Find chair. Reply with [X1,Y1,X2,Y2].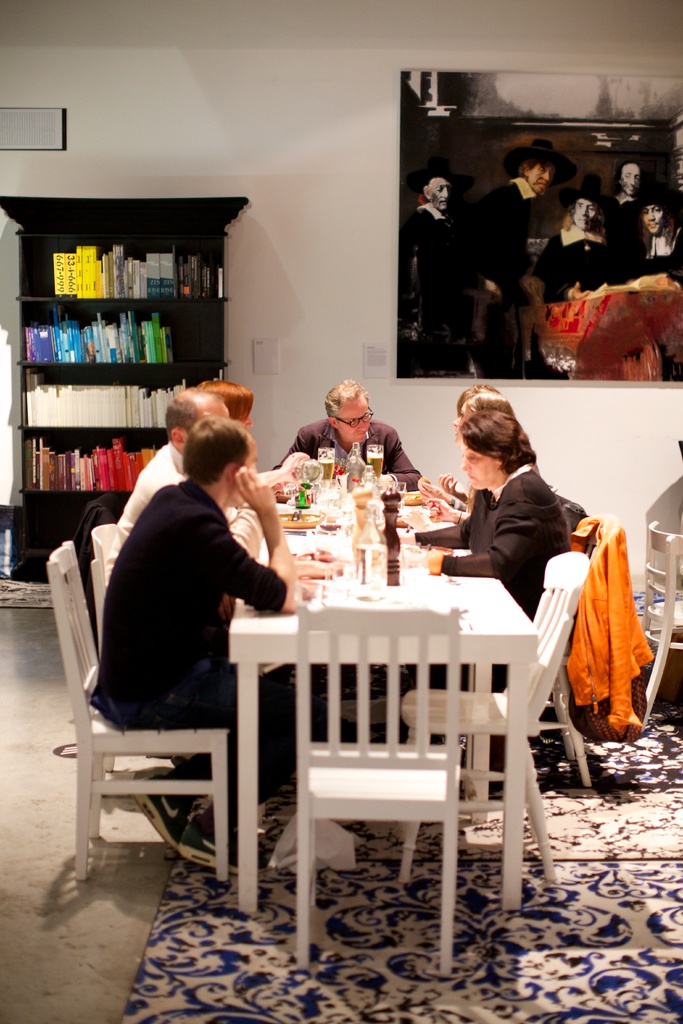
[88,520,132,727].
